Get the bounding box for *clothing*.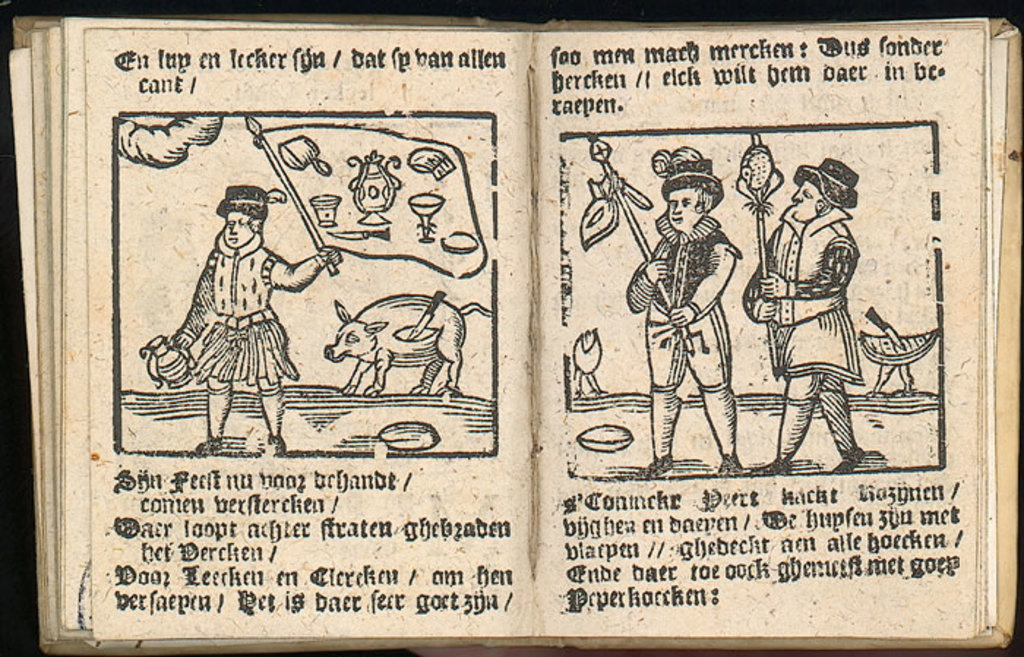
146:196:291:421.
